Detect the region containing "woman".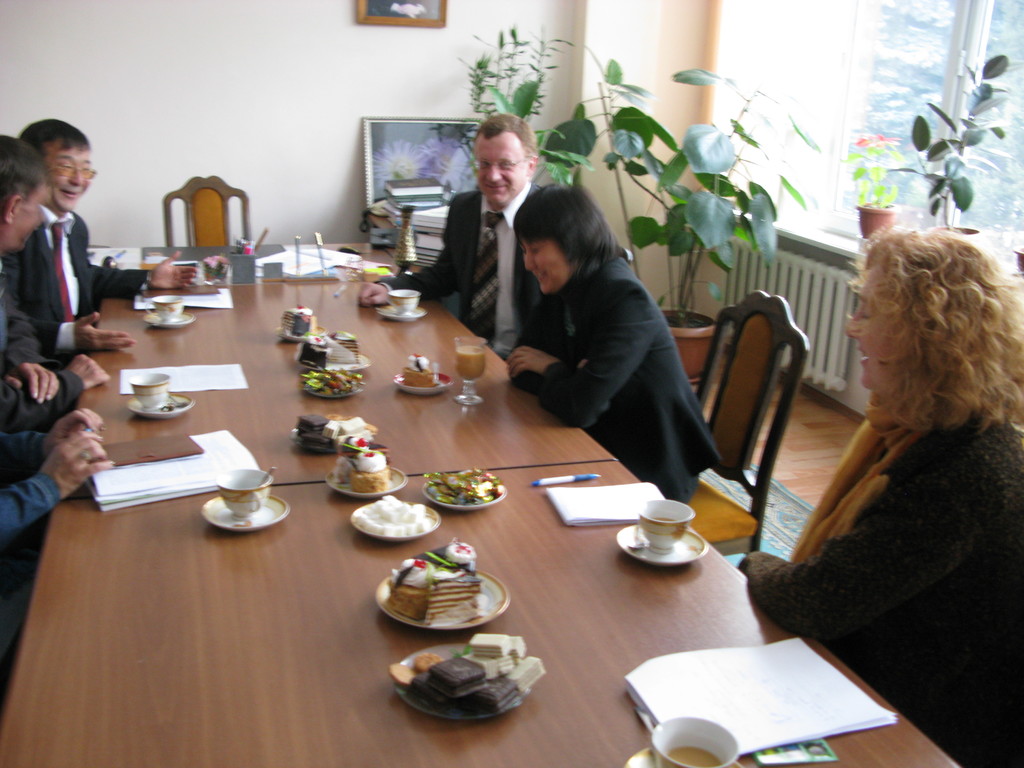
753/205/1020/741.
